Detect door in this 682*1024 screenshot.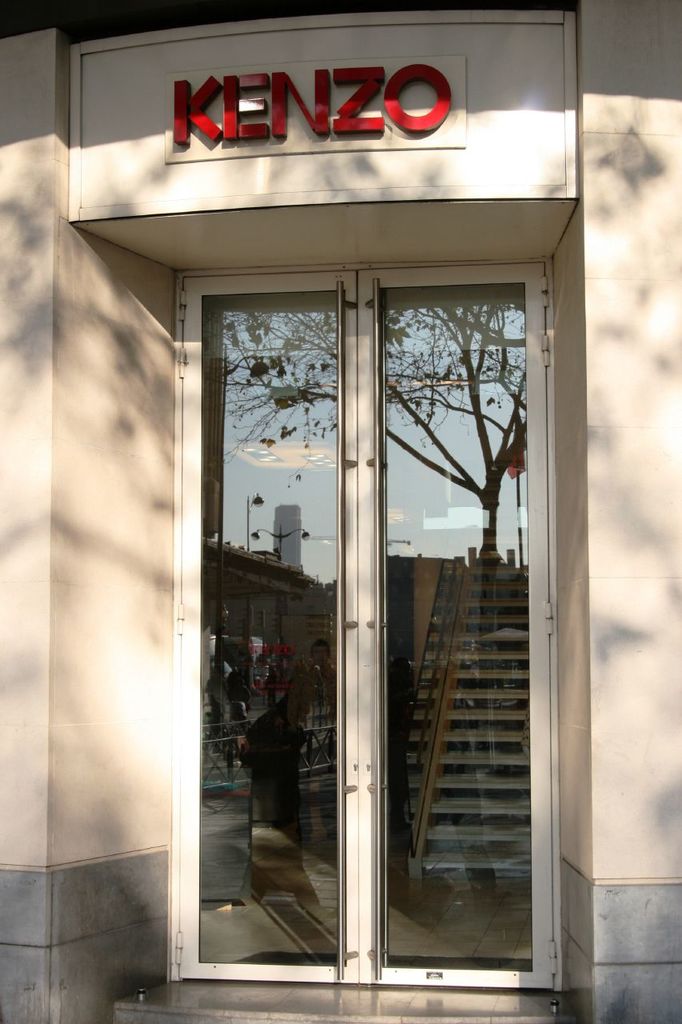
Detection: x1=265, y1=166, x2=548, y2=1006.
